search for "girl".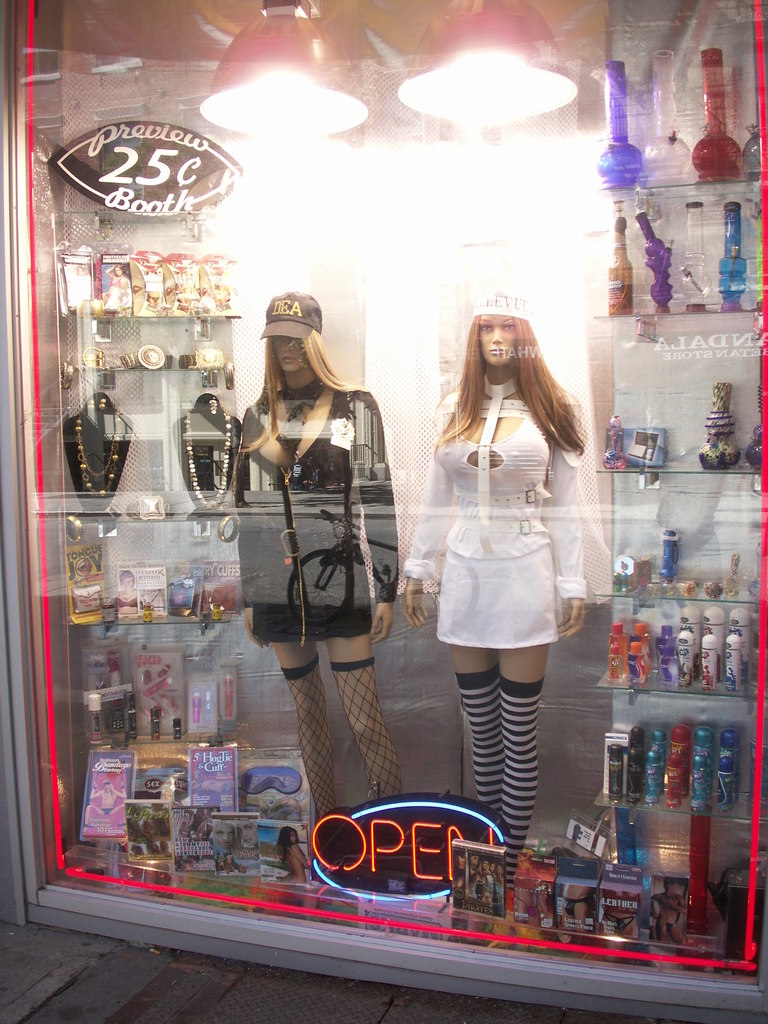
Found at Rect(397, 281, 593, 884).
